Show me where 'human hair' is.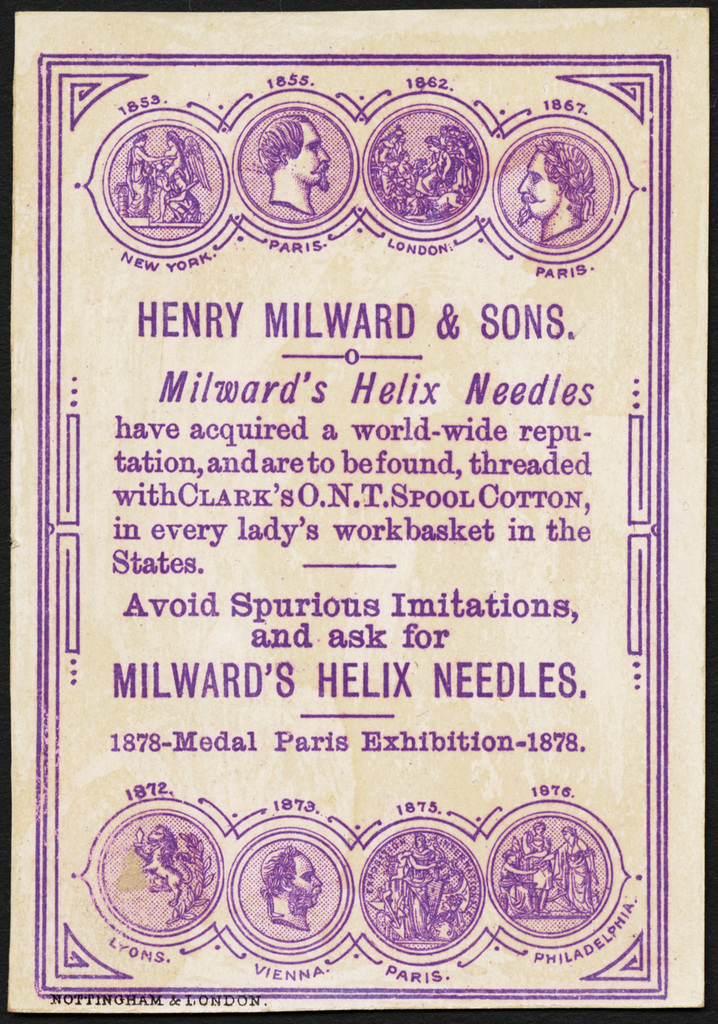
'human hair' is at box=[250, 113, 310, 171].
